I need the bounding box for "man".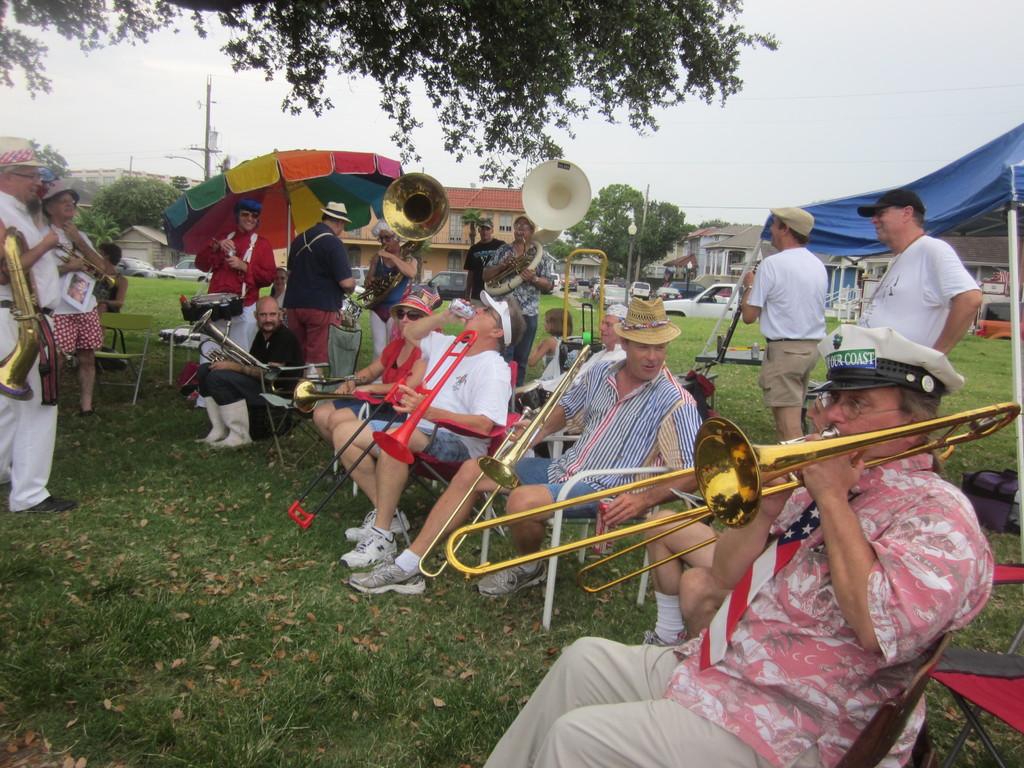
Here it is: <bbox>730, 204, 836, 437</bbox>.
